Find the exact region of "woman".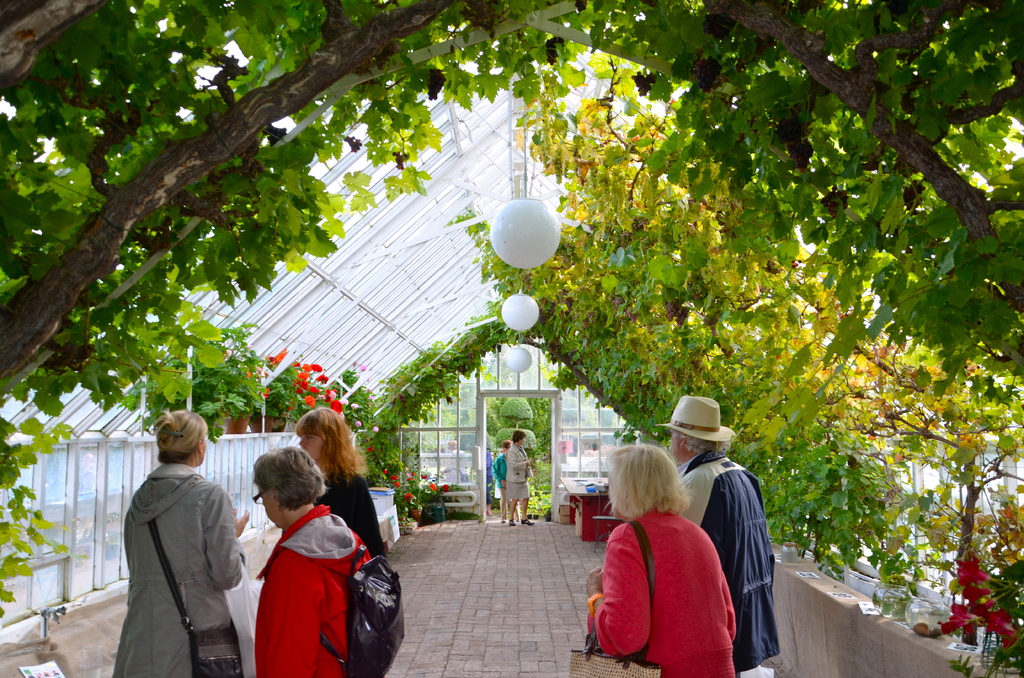
Exact region: 580 440 736 671.
